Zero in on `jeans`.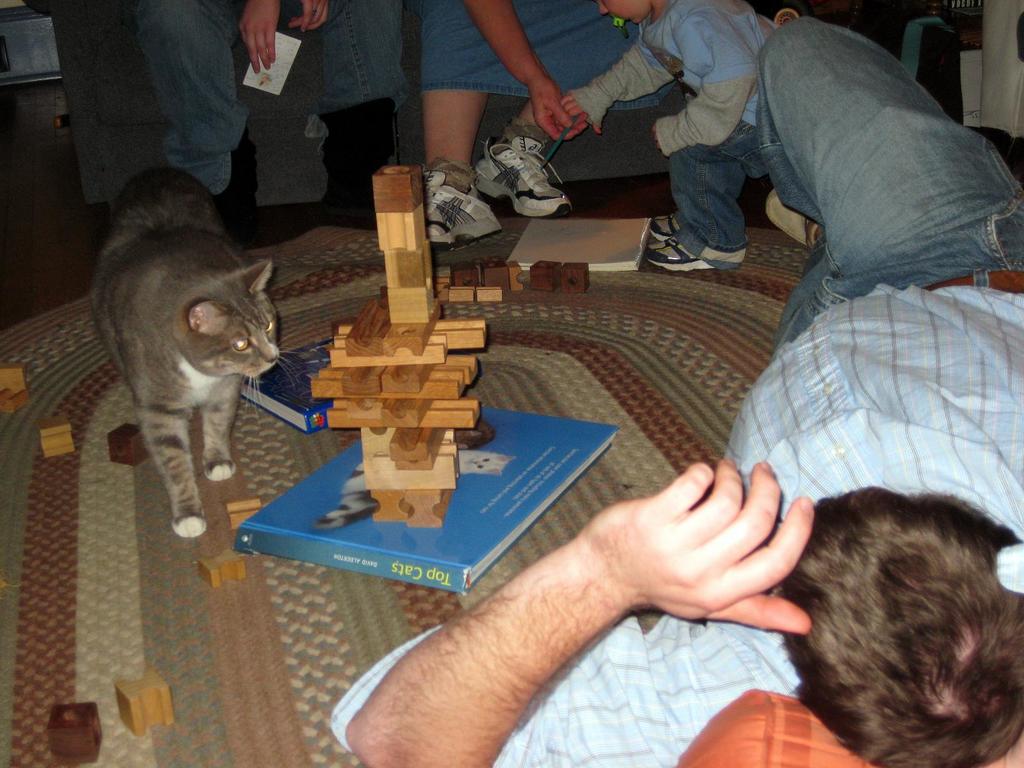
Zeroed in: 671, 116, 768, 253.
